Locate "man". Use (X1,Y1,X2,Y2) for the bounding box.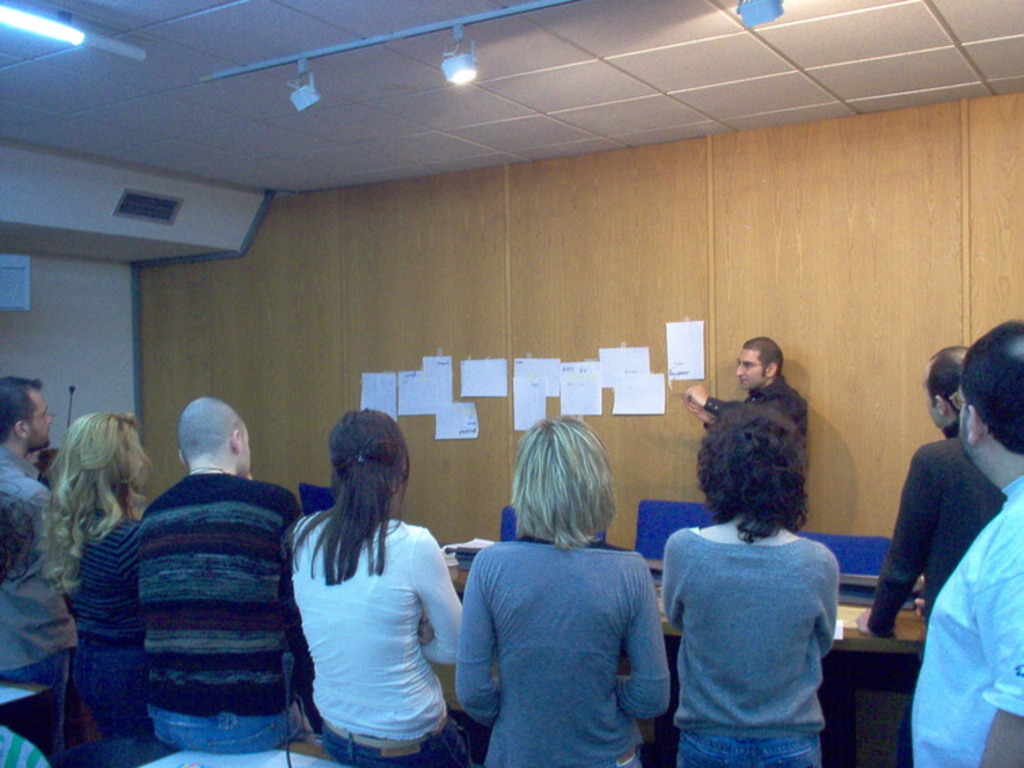
(0,382,79,761).
